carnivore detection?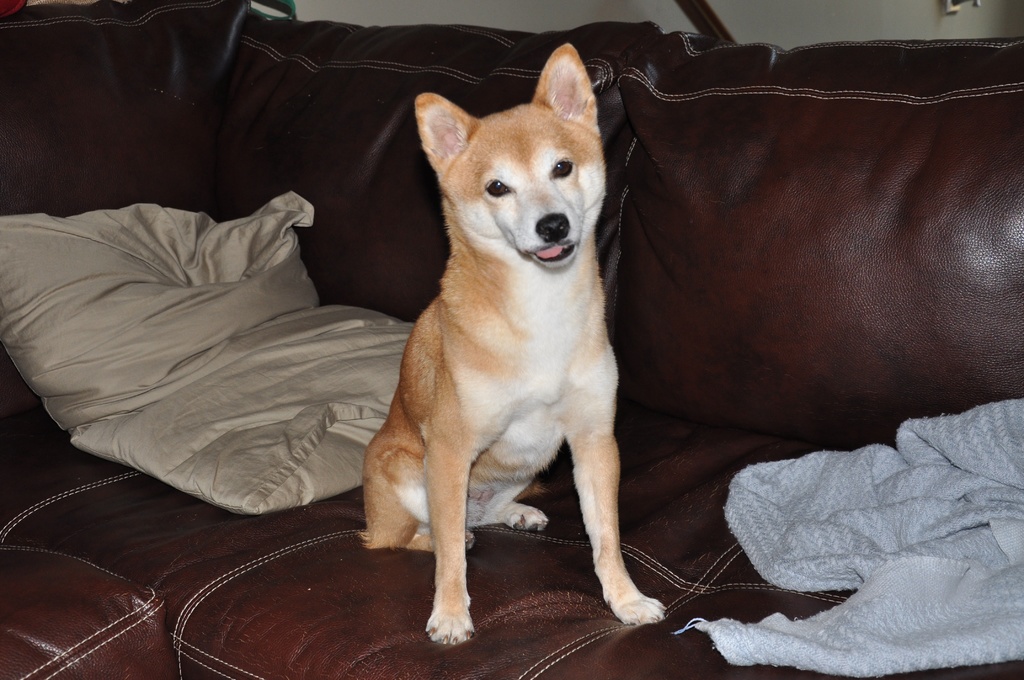
region(342, 29, 682, 659)
